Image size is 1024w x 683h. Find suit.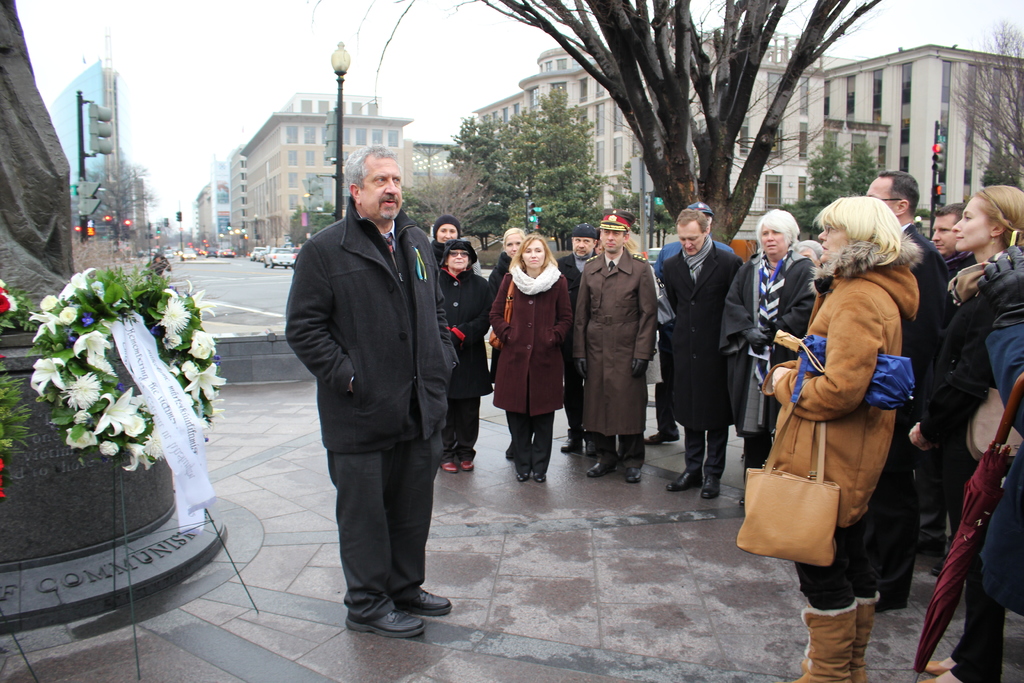
locate(570, 249, 656, 436).
